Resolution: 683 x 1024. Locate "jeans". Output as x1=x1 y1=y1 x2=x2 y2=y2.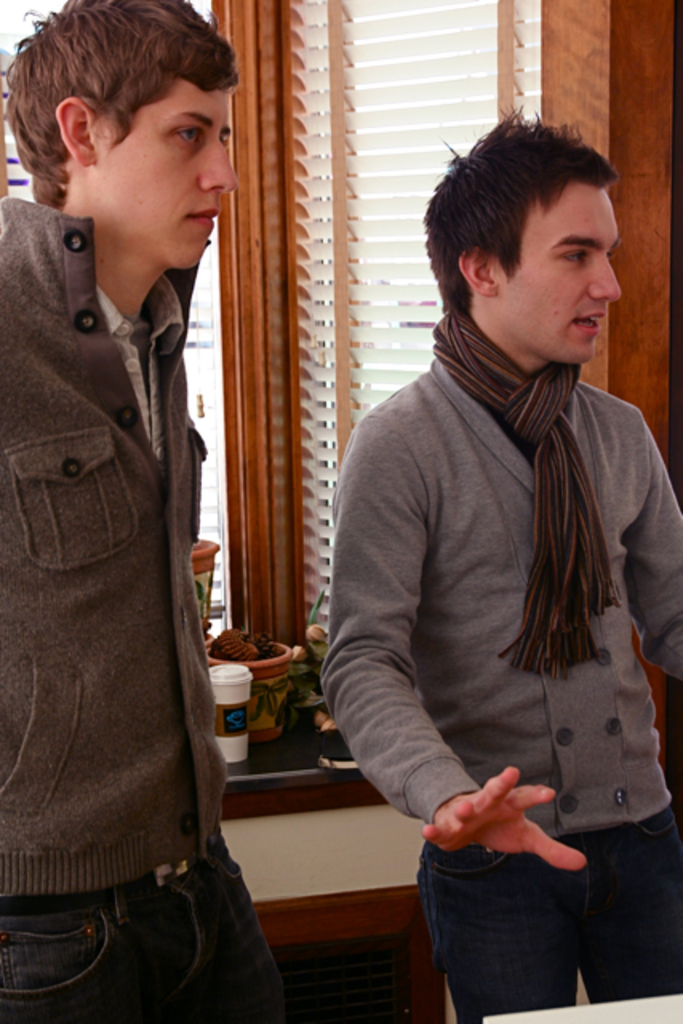
x1=416 y1=837 x2=681 y2=1018.
